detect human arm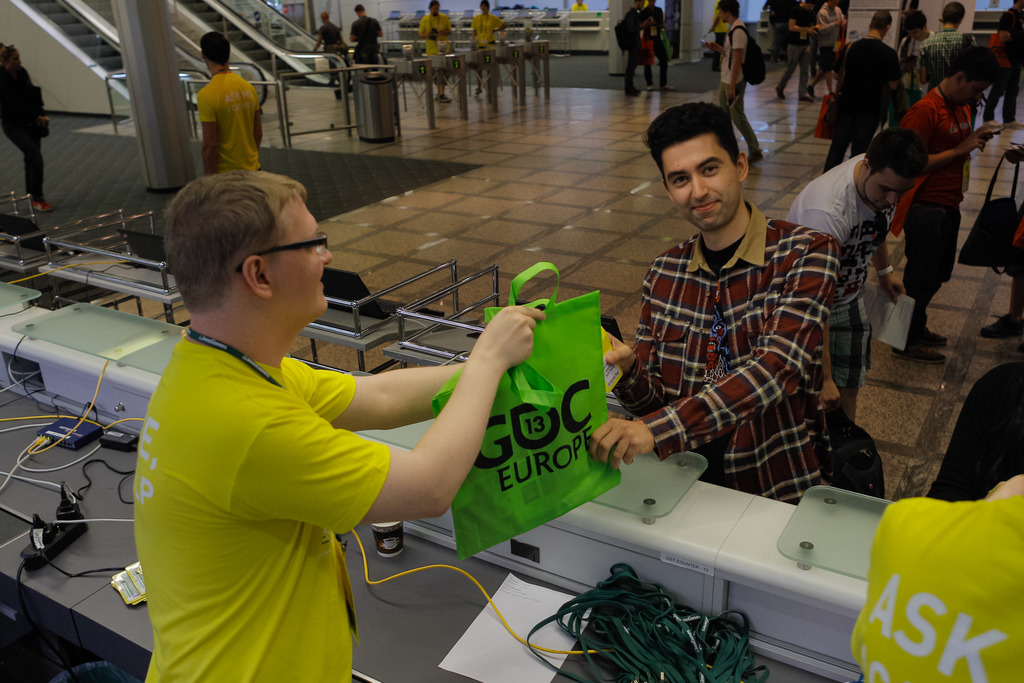
rect(493, 14, 508, 34)
